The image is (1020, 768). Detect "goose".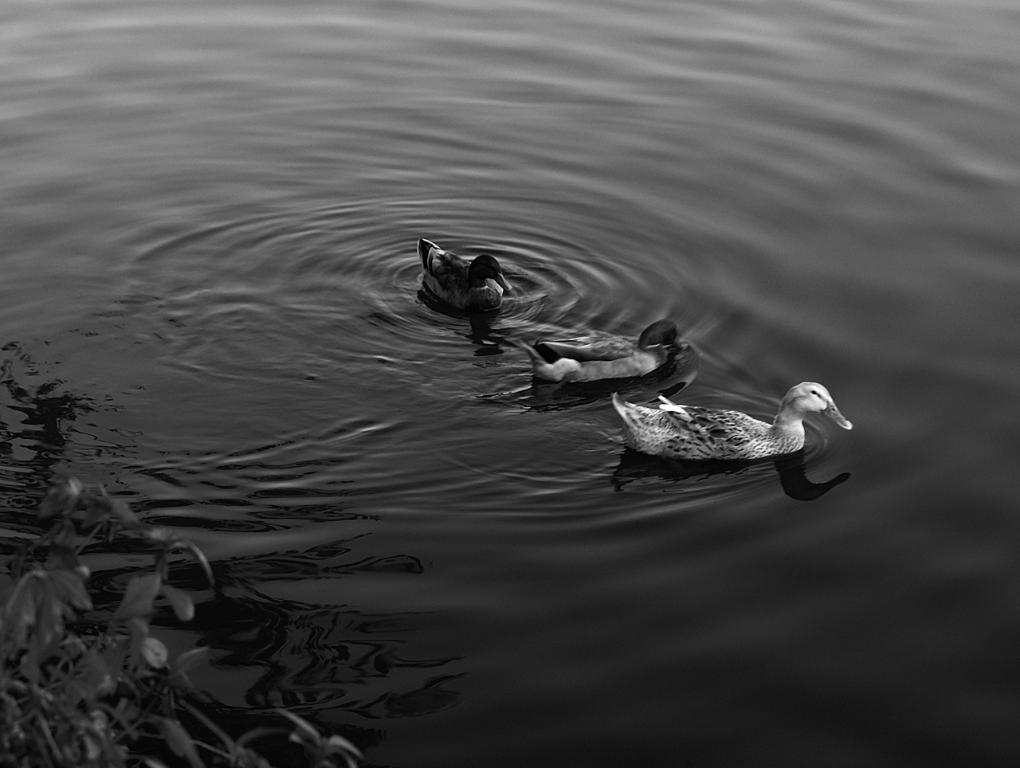
Detection: (left=610, top=384, right=850, bottom=461).
